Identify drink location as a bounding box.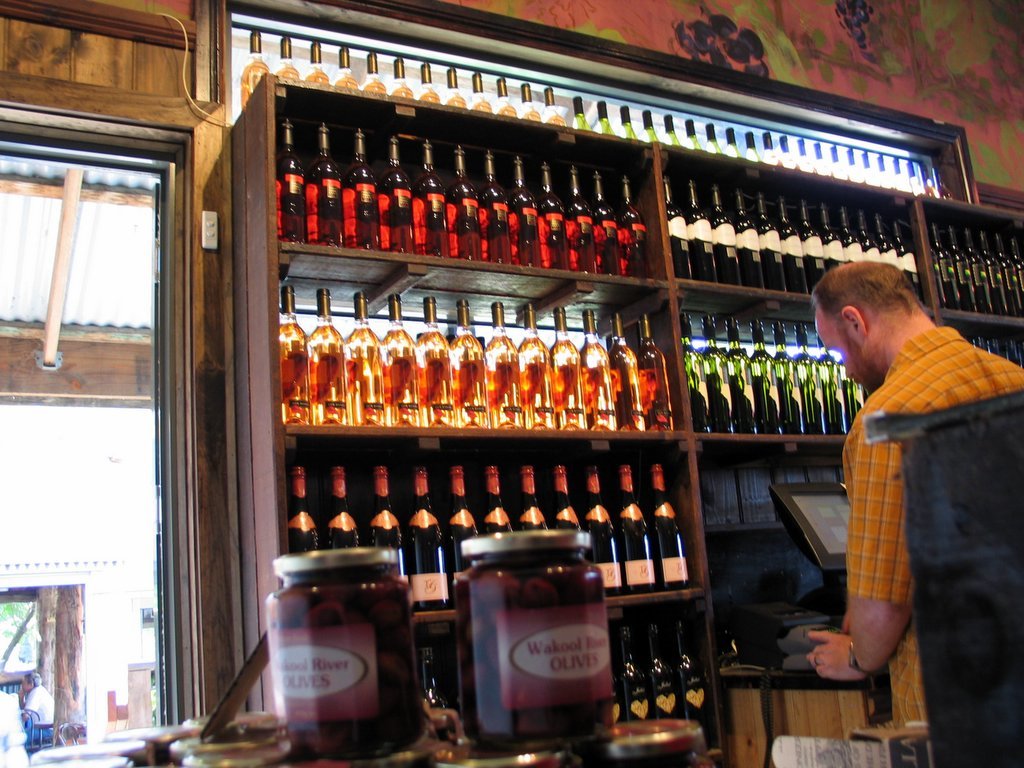
region(621, 626, 647, 717).
